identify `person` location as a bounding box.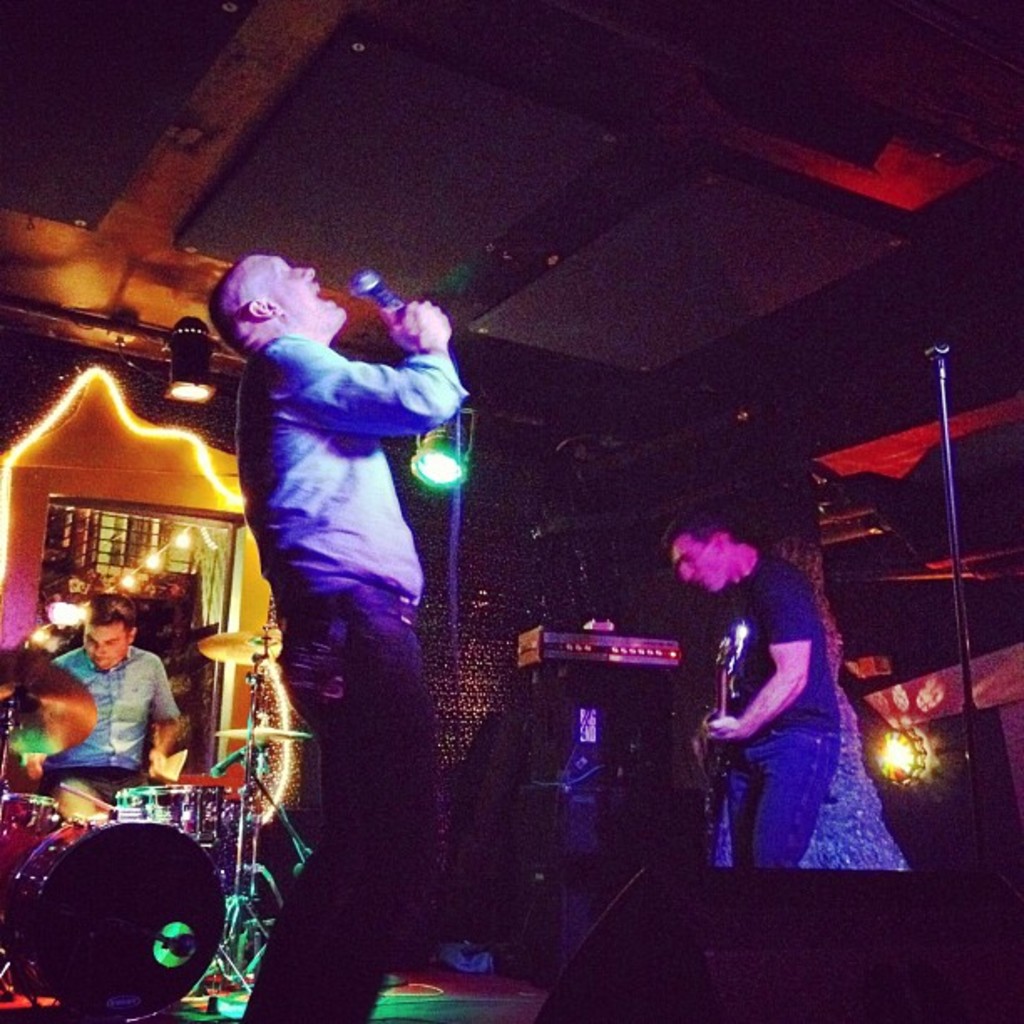
x1=668 y1=502 x2=842 y2=867.
